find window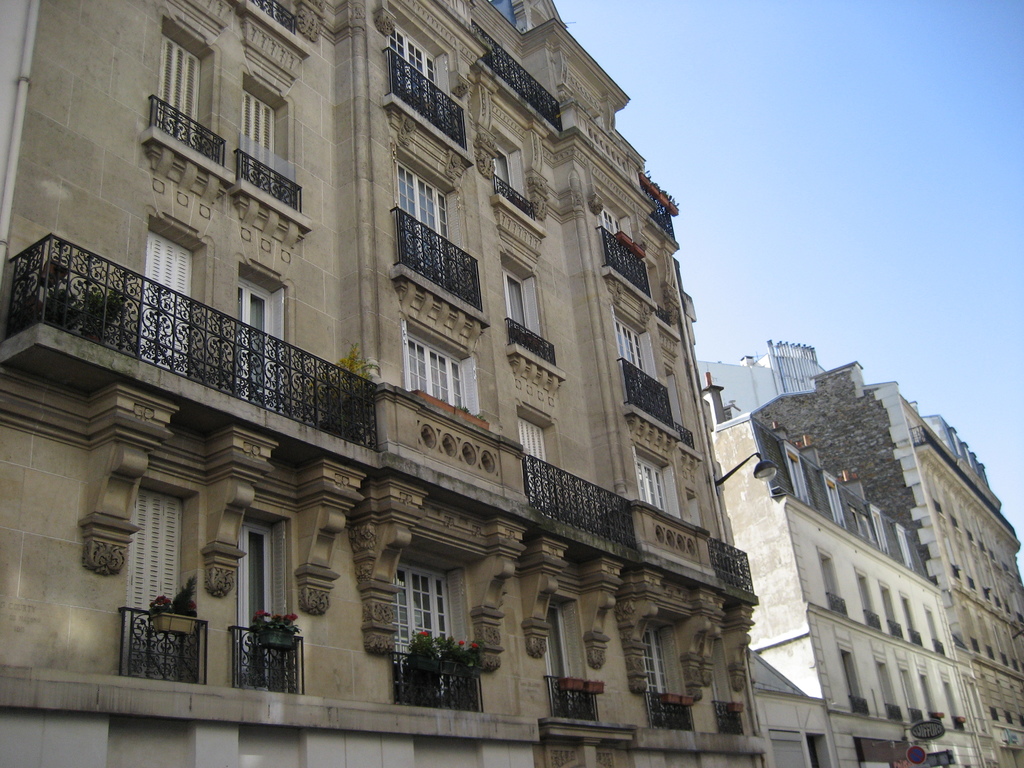
{"left": 394, "top": 561, "right": 477, "bottom": 709}
